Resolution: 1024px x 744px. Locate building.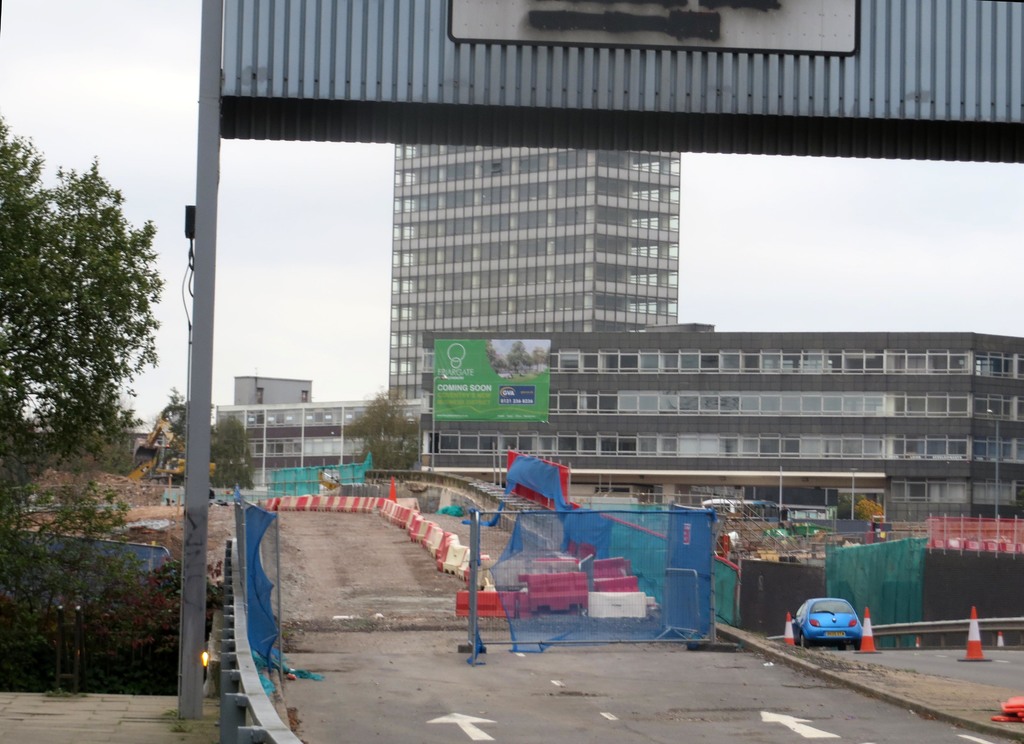
392, 140, 678, 402.
